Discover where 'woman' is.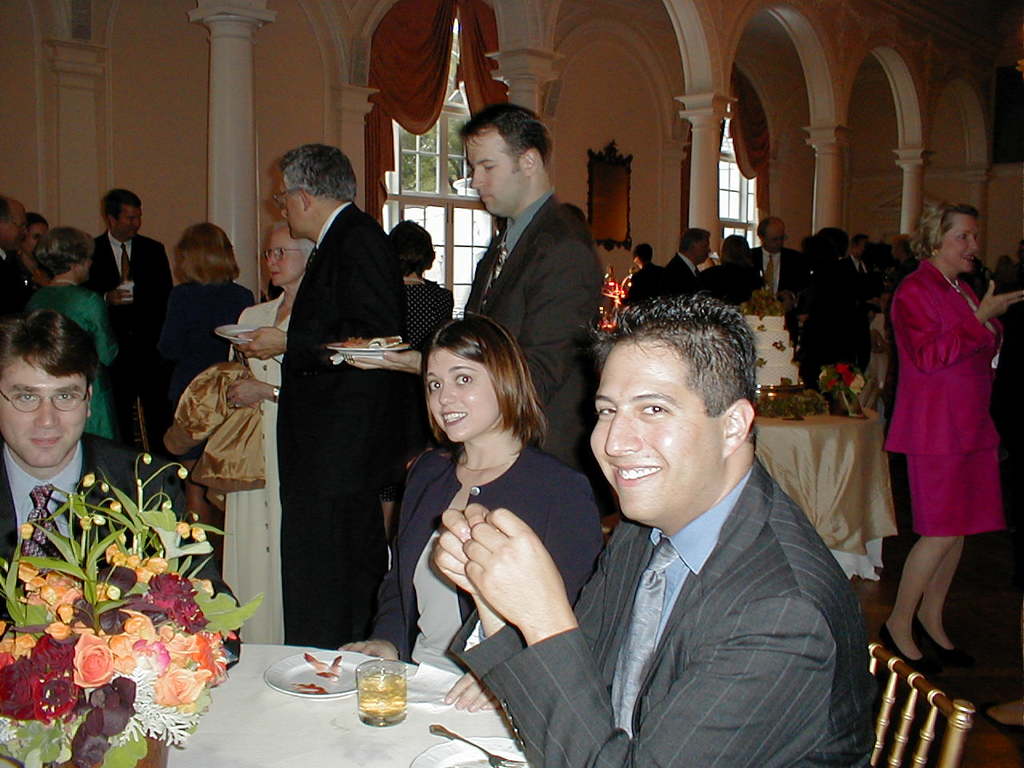
Discovered at <bbox>381, 295, 591, 707</bbox>.
